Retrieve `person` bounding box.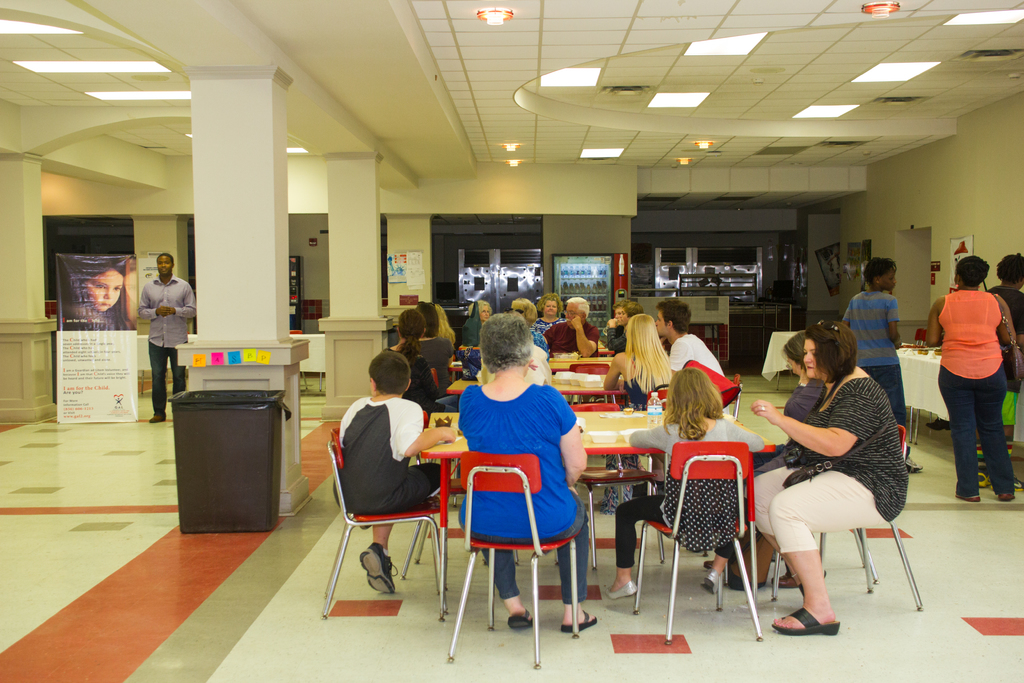
Bounding box: locate(139, 254, 200, 427).
